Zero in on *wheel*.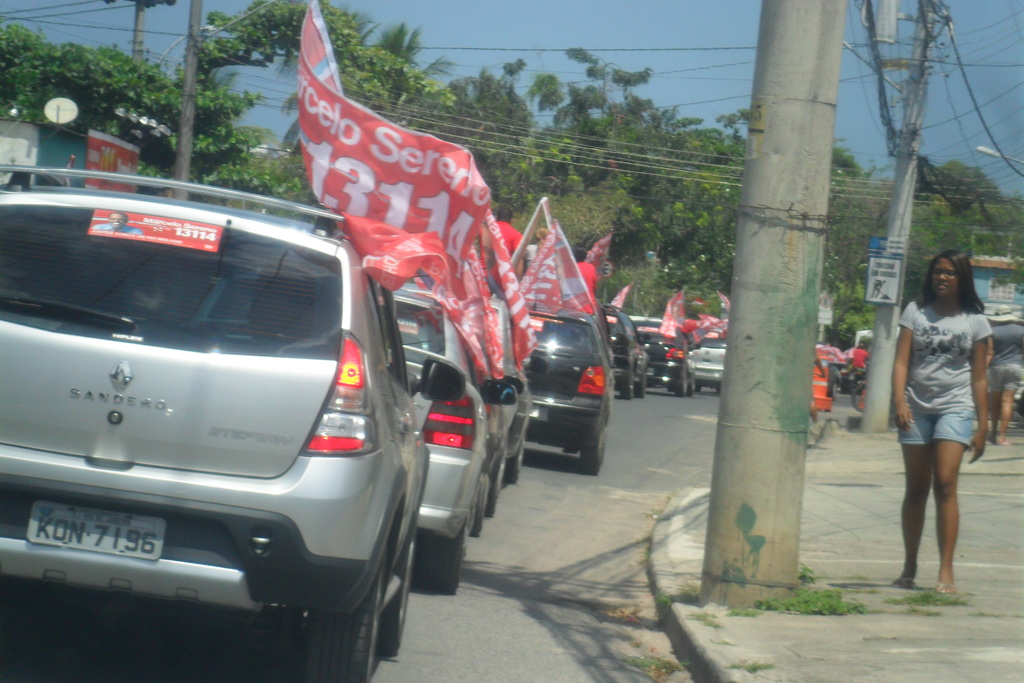
Zeroed in: box=[294, 535, 390, 682].
